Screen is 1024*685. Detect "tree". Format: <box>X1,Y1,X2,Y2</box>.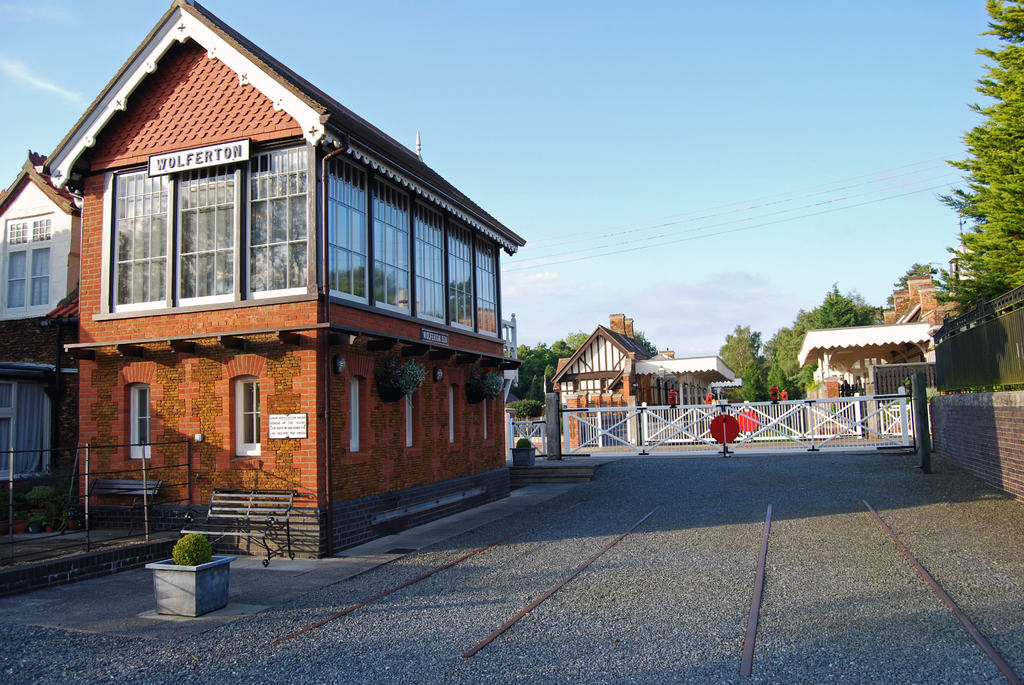
<box>543,365,563,402</box>.
